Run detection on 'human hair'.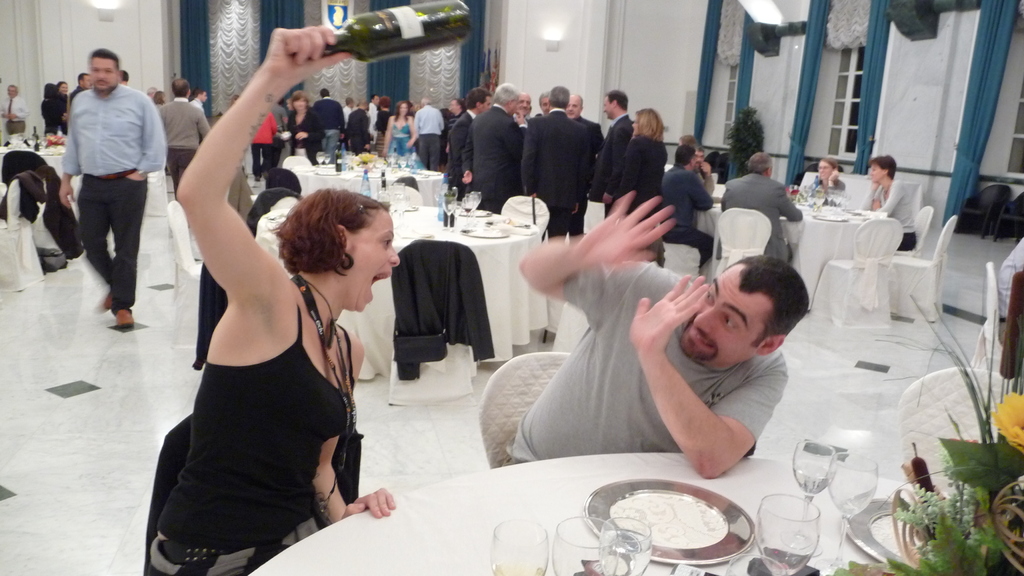
Result: <bbox>636, 106, 665, 143</bbox>.
